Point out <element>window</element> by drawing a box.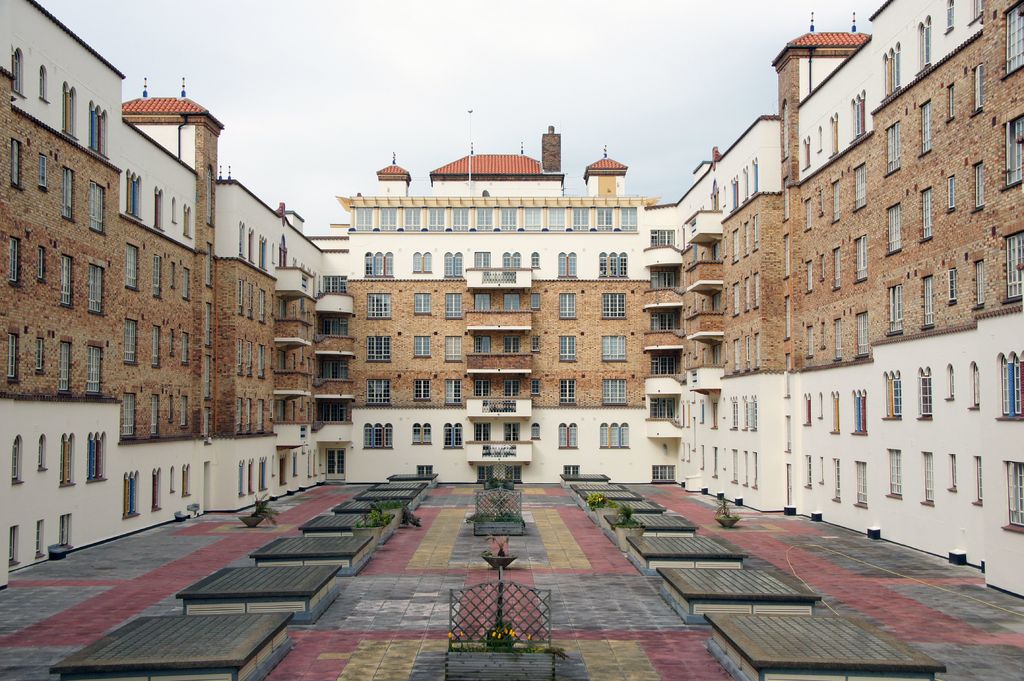
600, 422, 631, 447.
